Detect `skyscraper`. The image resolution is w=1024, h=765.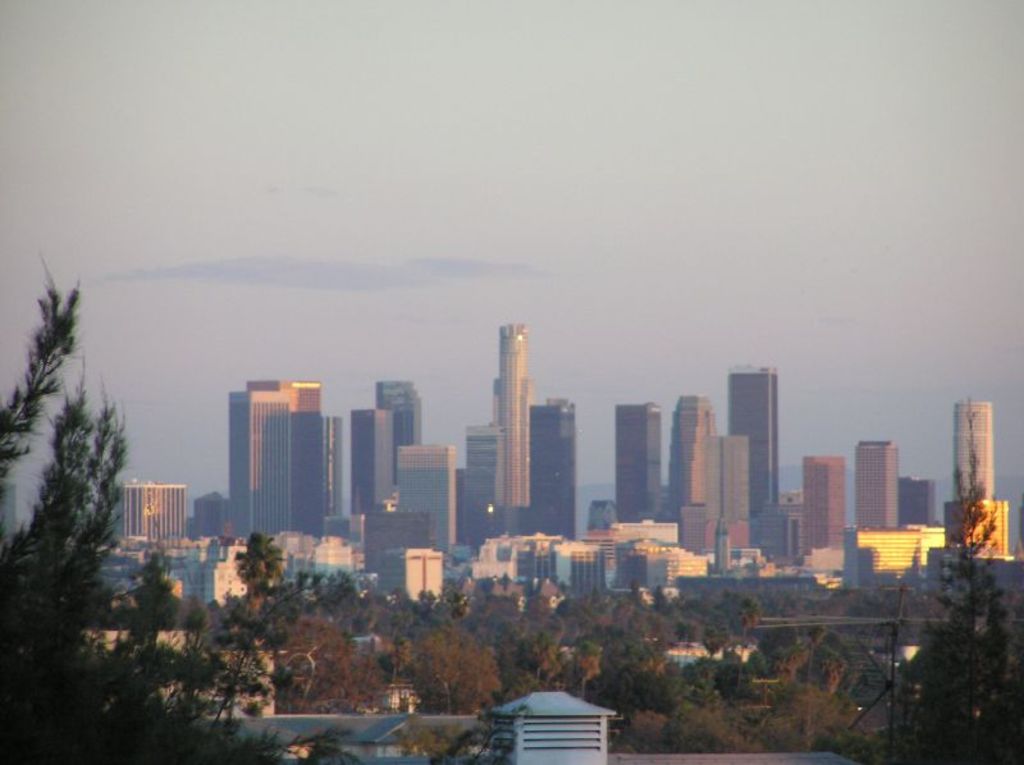
378:377:428:453.
